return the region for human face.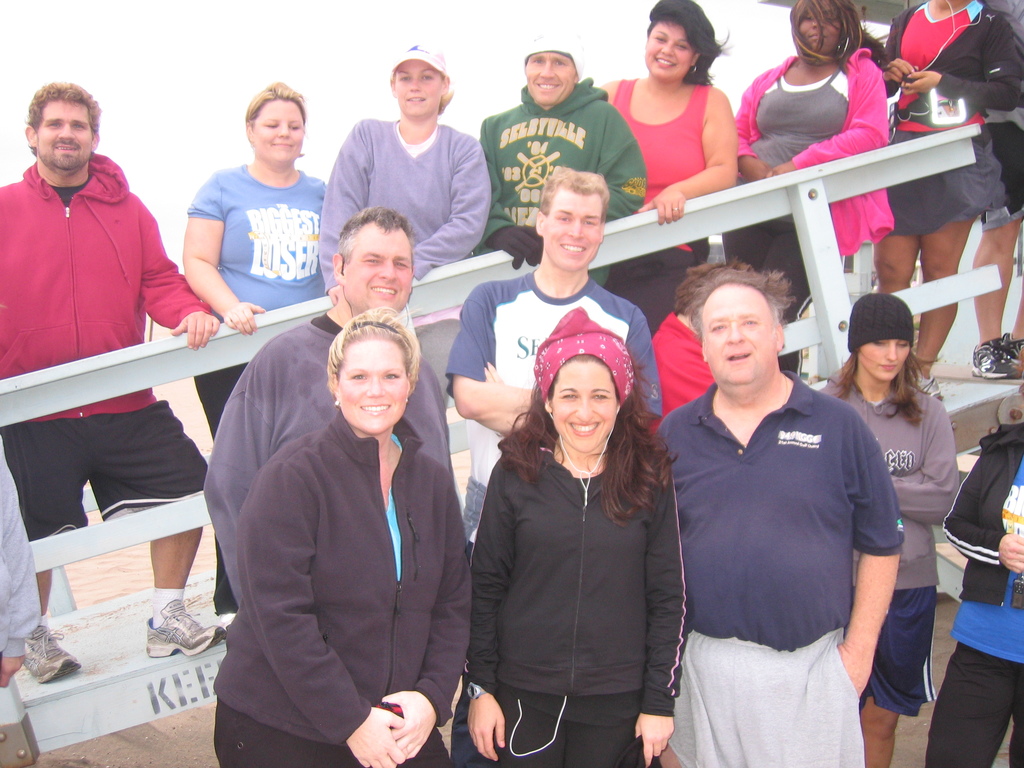
BBox(552, 360, 617, 452).
